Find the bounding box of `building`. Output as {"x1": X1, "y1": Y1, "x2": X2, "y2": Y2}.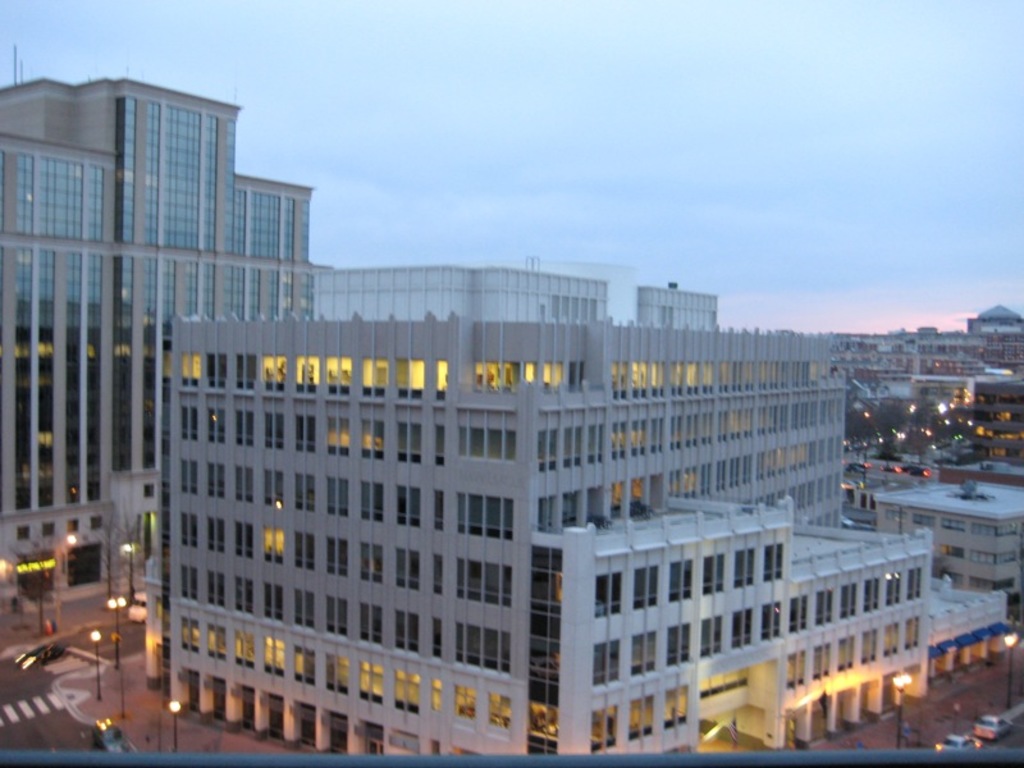
{"x1": 0, "y1": 73, "x2": 337, "y2": 623}.
